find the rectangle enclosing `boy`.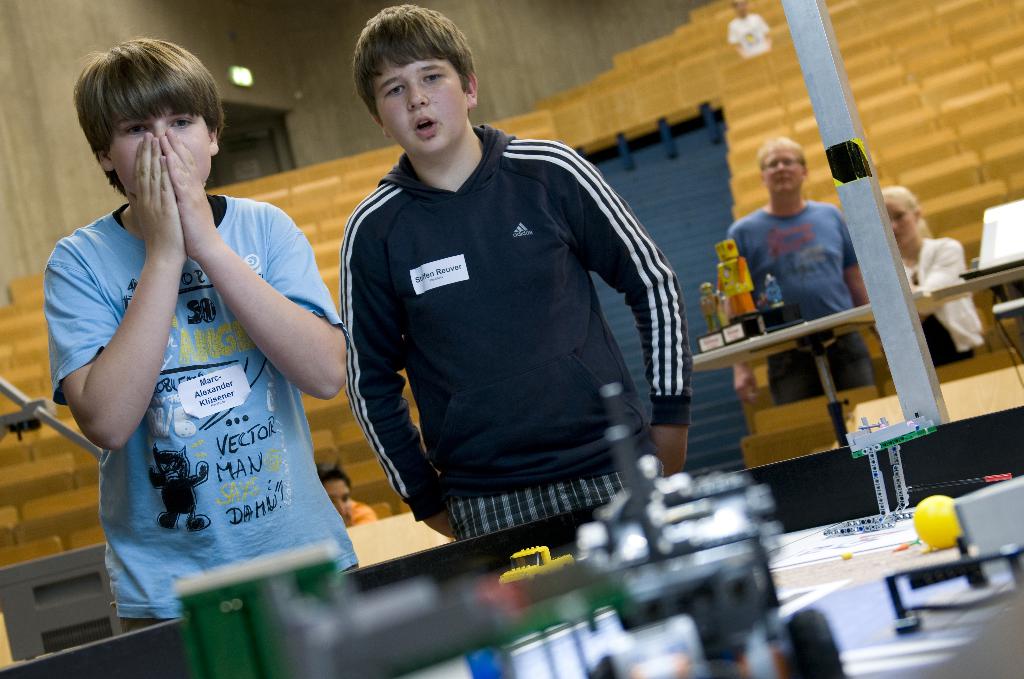
<region>337, 0, 705, 539</region>.
